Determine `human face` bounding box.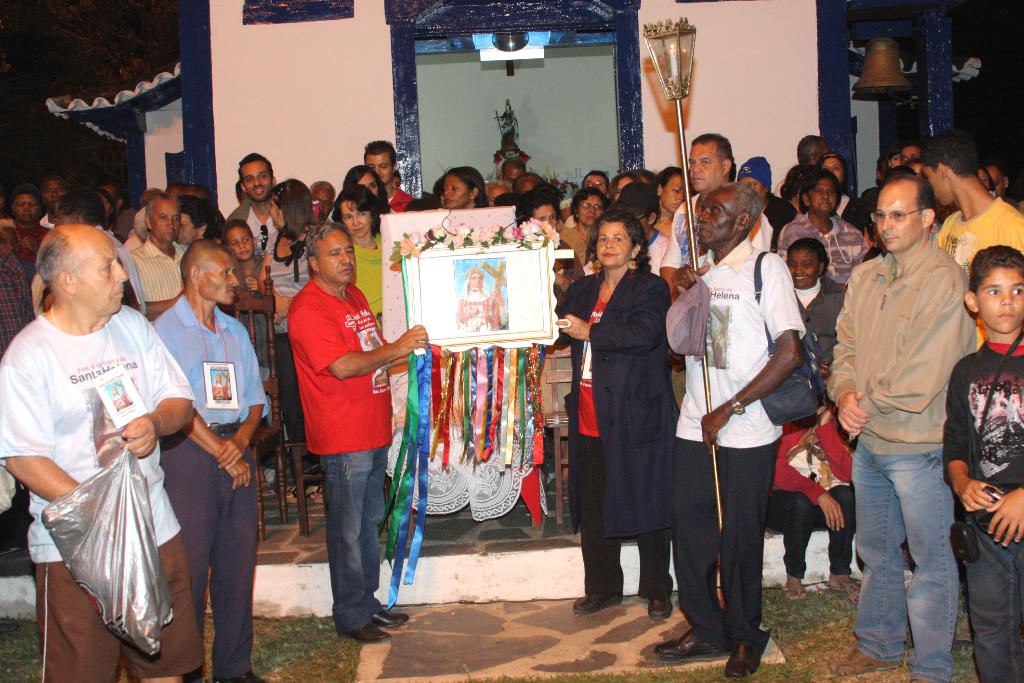
Determined: (x1=17, y1=198, x2=40, y2=224).
